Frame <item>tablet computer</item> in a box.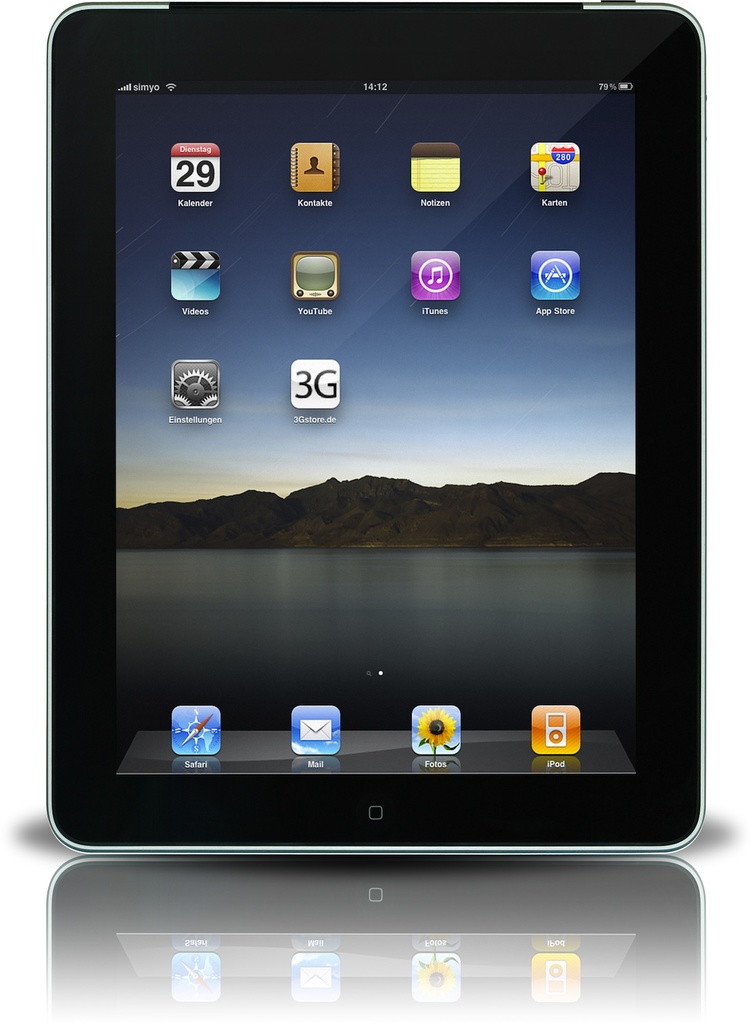
x1=45, y1=1, x2=706, y2=852.
